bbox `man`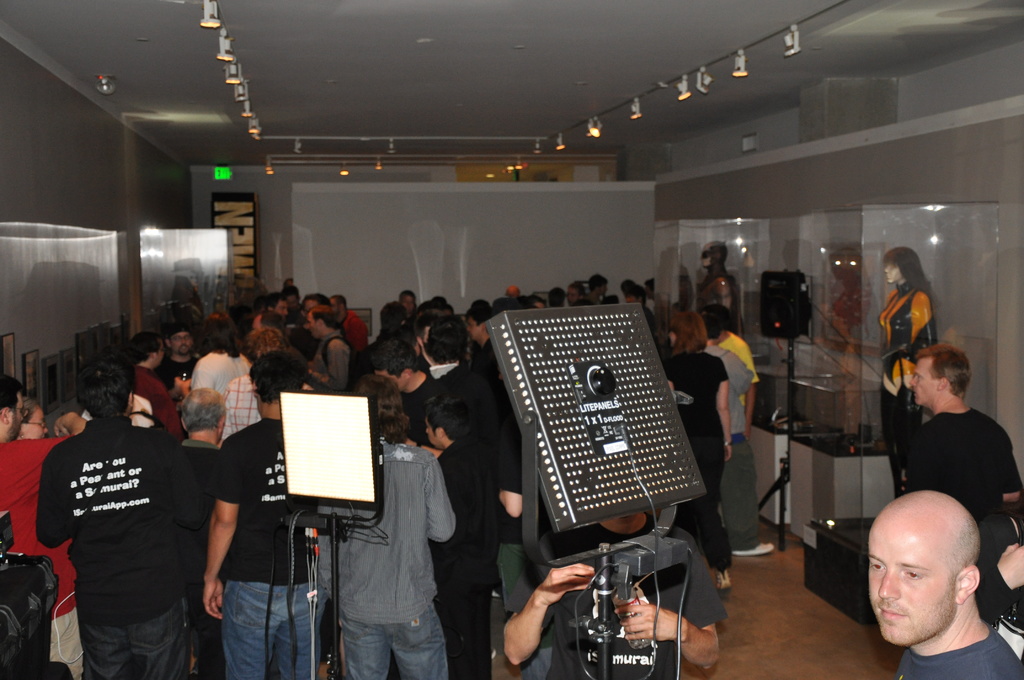
(x1=152, y1=323, x2=203, y2=408)
